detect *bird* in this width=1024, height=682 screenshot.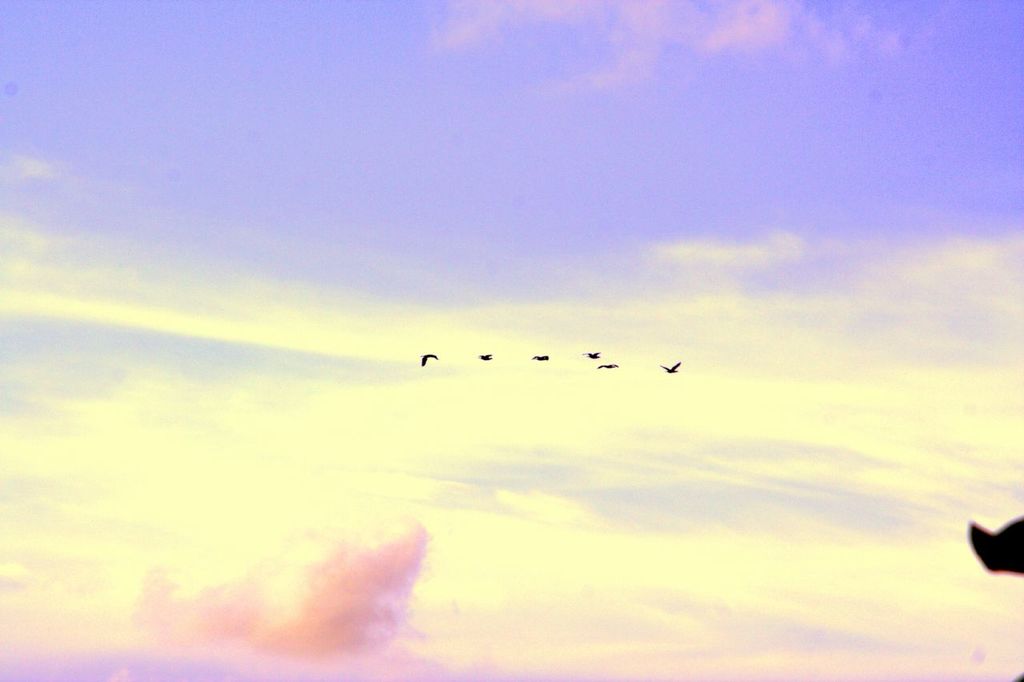
Detection: [530,351,554,361].
